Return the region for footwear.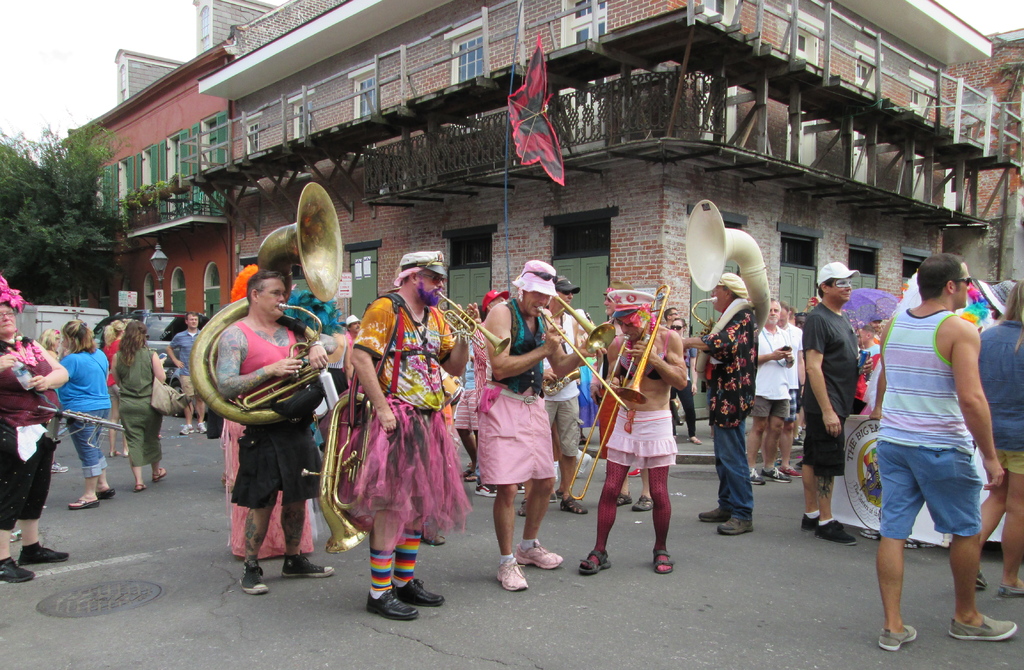
detection(282, 550, 333, 580).
